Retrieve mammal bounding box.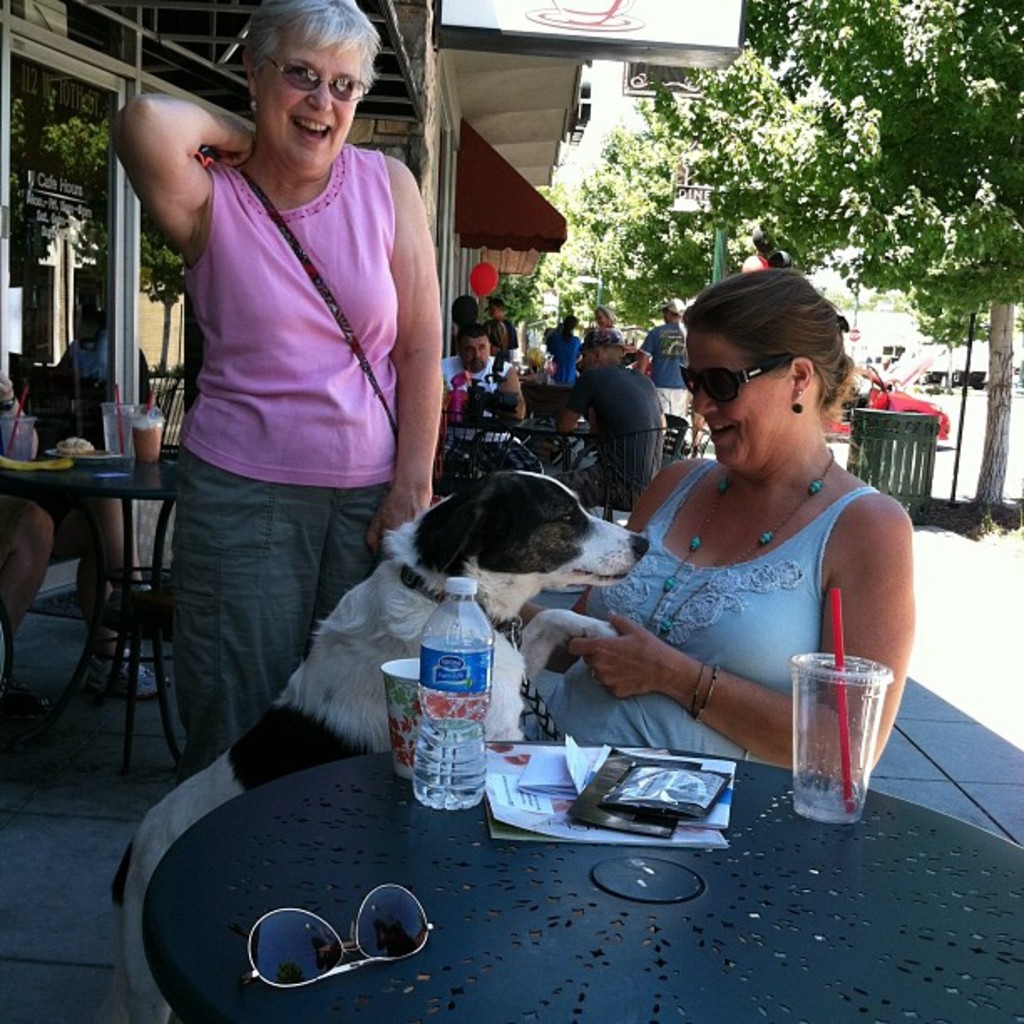
Bounding box: Rect(547, 316, 582, 381).
